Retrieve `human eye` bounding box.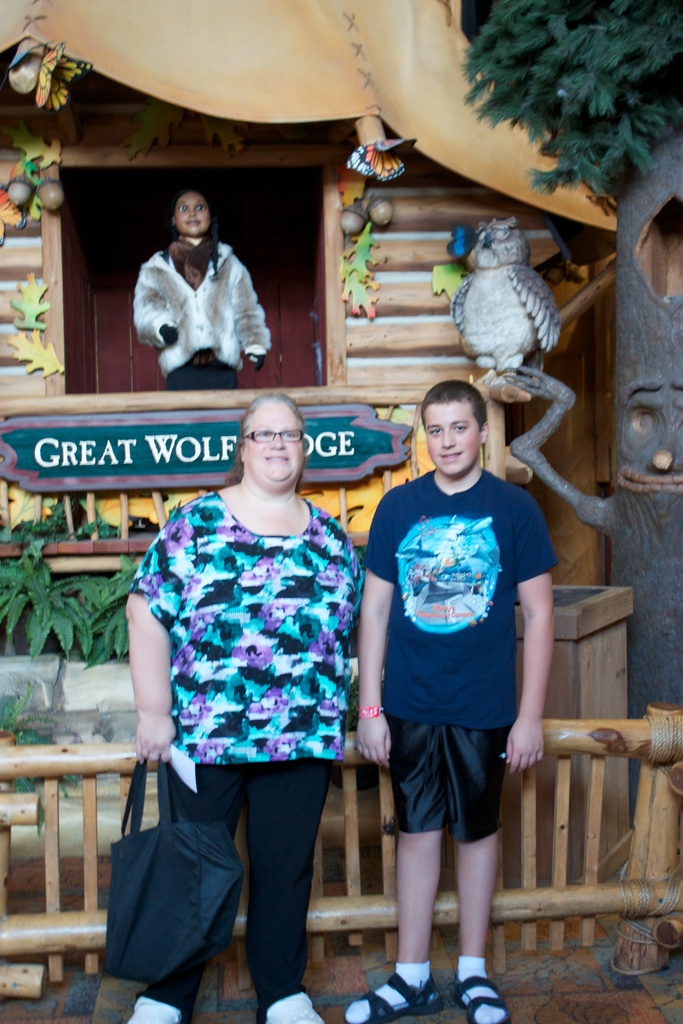
Bounding box: box(431, 427, 445, 434).
